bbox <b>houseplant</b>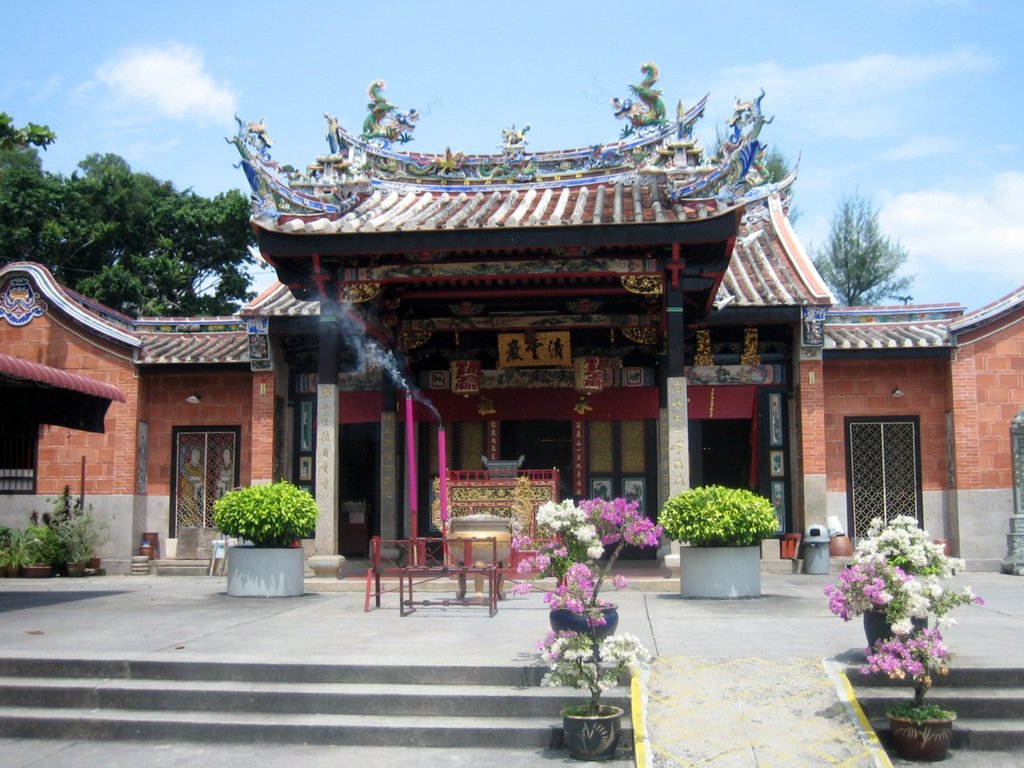
l=212, t=476, r=321, b=601
